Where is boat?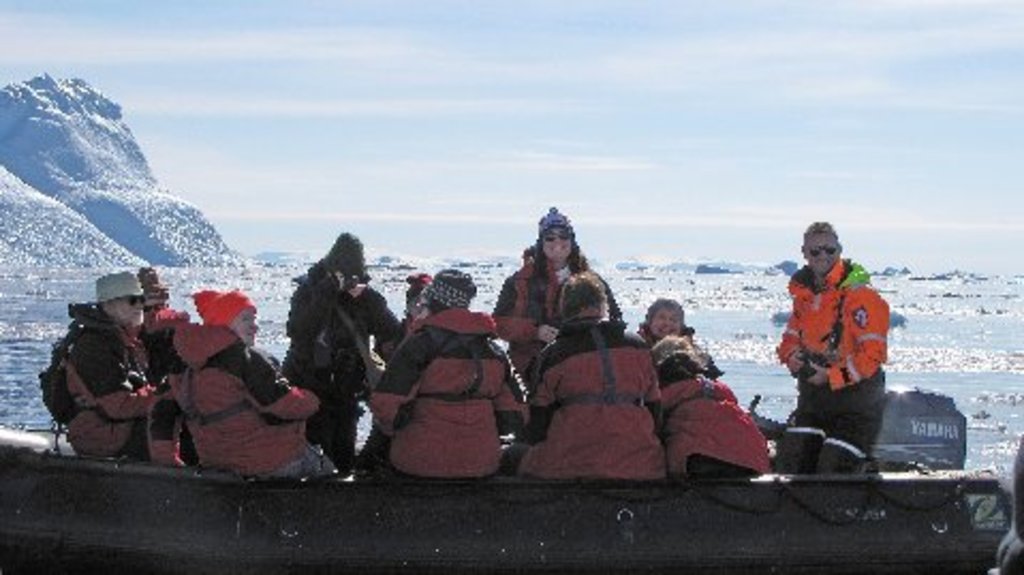
rect(0, 376, 1015, 573).
